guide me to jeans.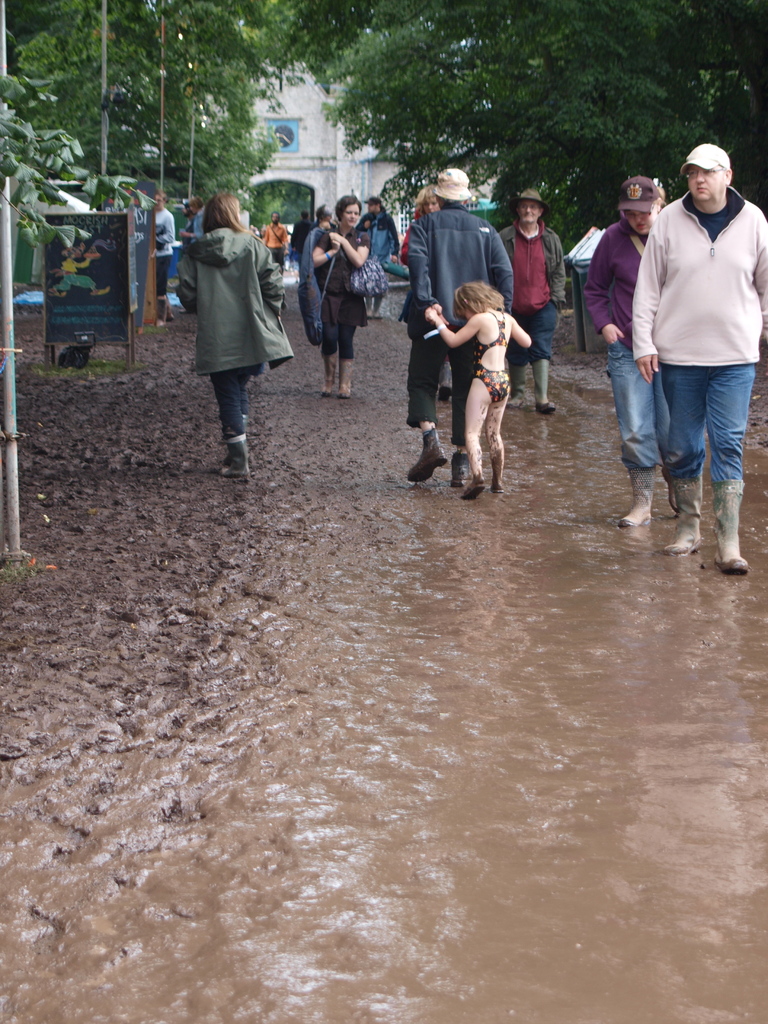
Guidance: 620 347 660 469.
